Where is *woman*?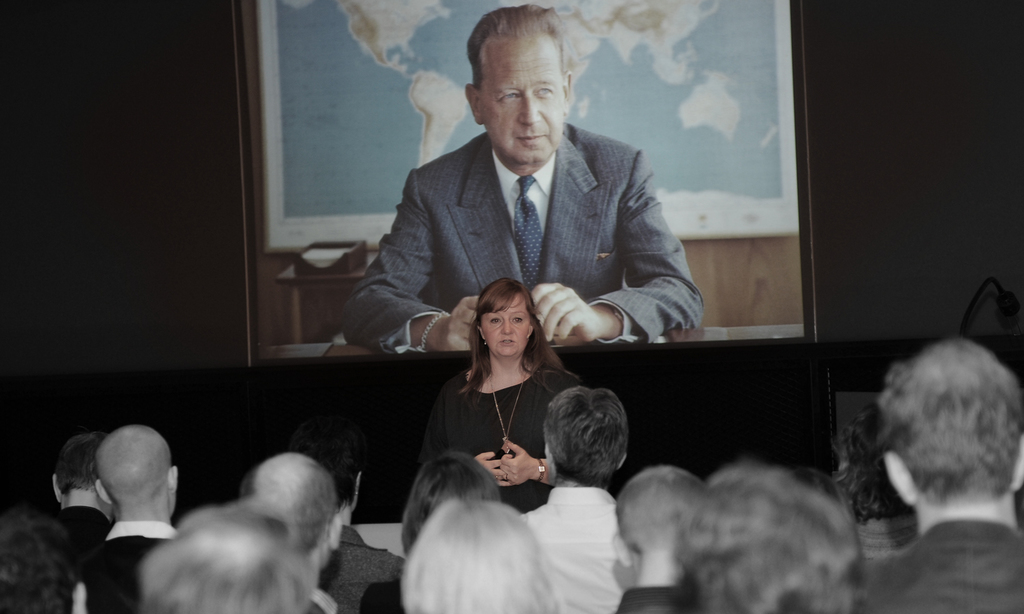
rect(355, 449, 503, 613).
